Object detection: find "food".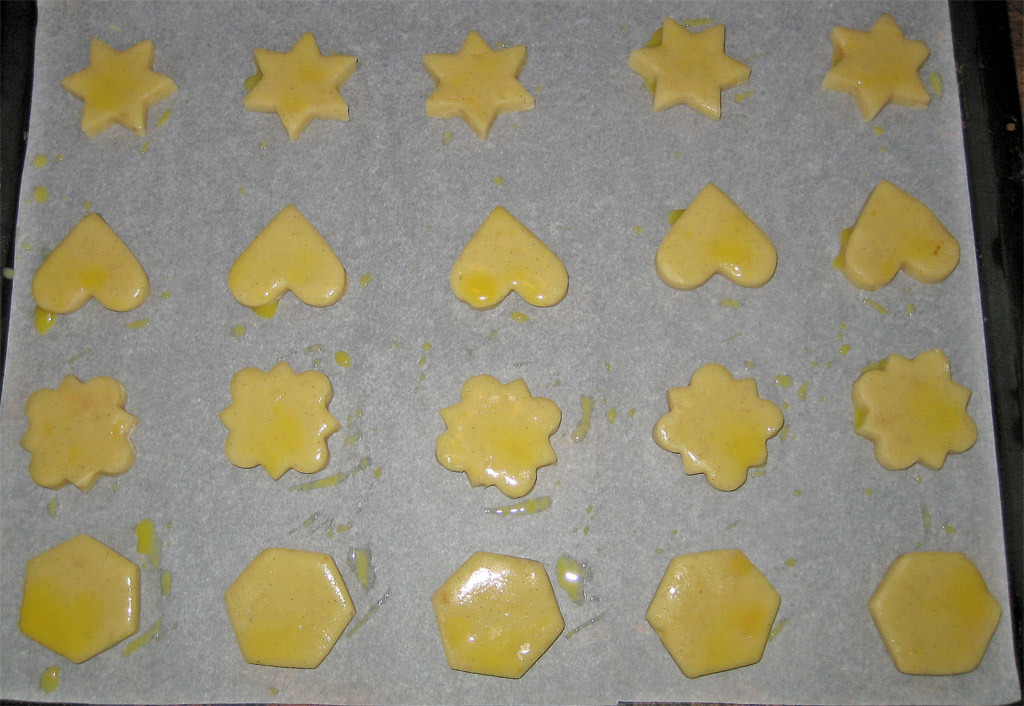
detection(17, 534, 143, 666).
